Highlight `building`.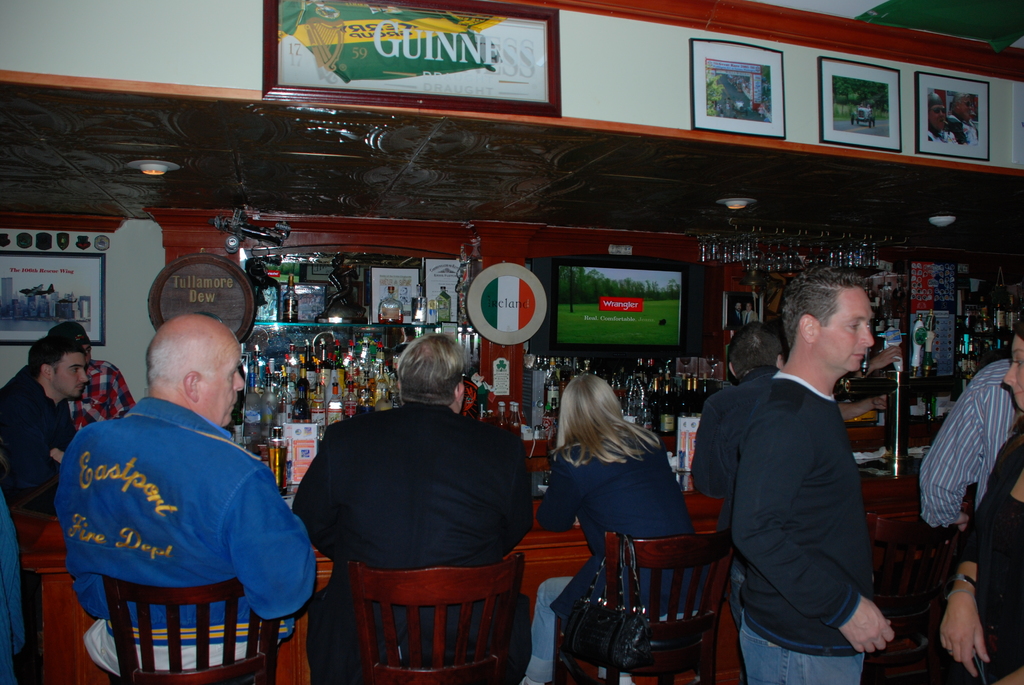
Highlighted region: BBox(0, 0, 1023, 684).
